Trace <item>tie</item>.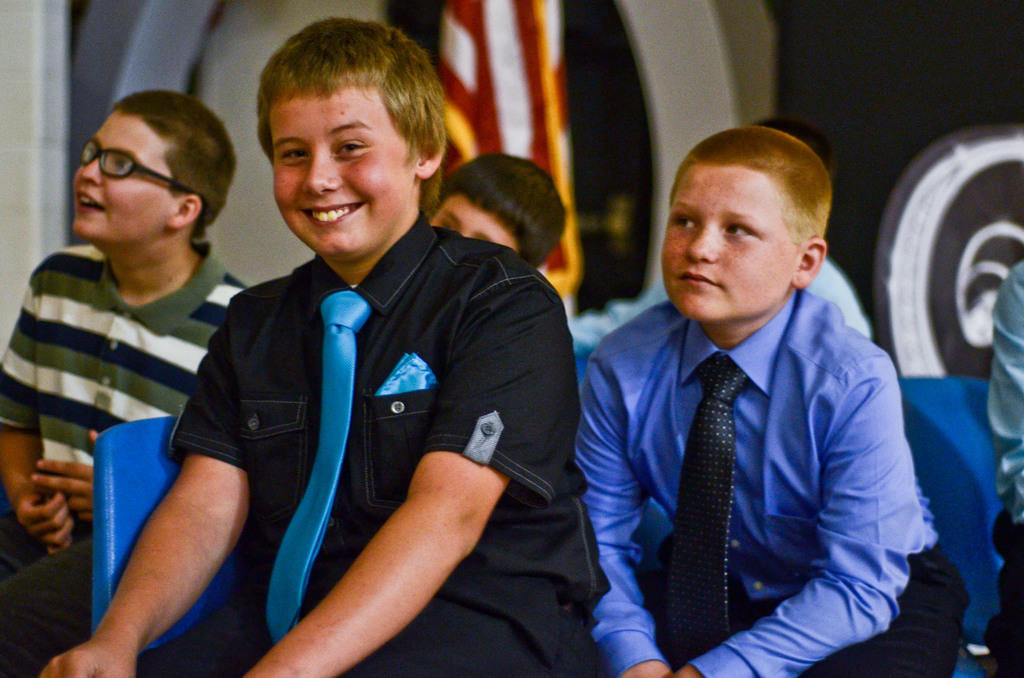
Traced to <box>268,293,366,638</box>.
